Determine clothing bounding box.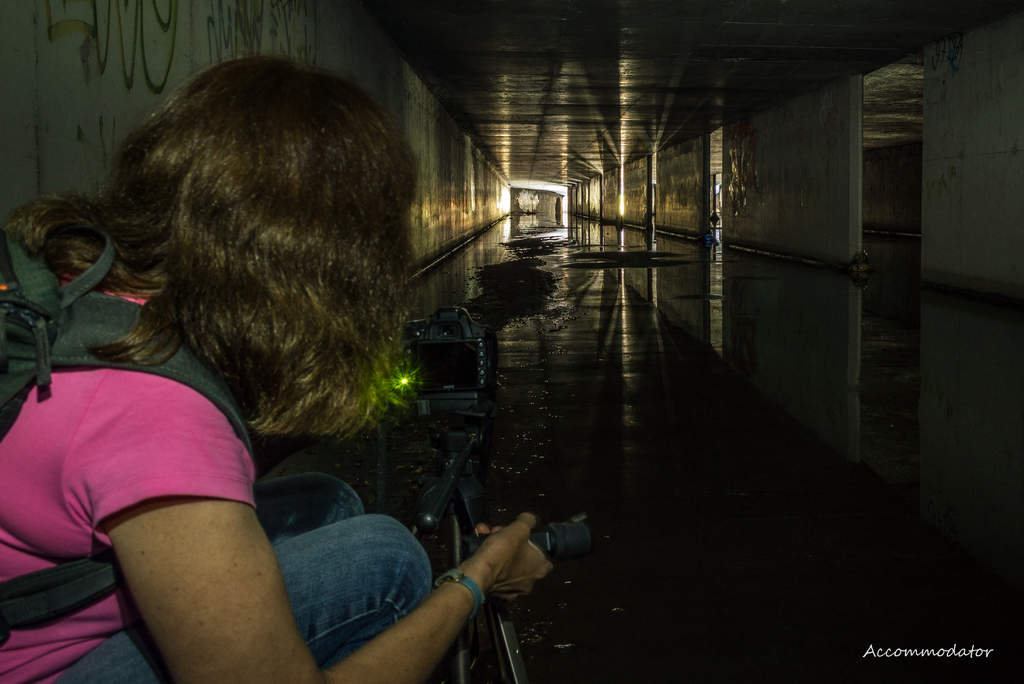
Determined: region(54, 460, 425, 683).
